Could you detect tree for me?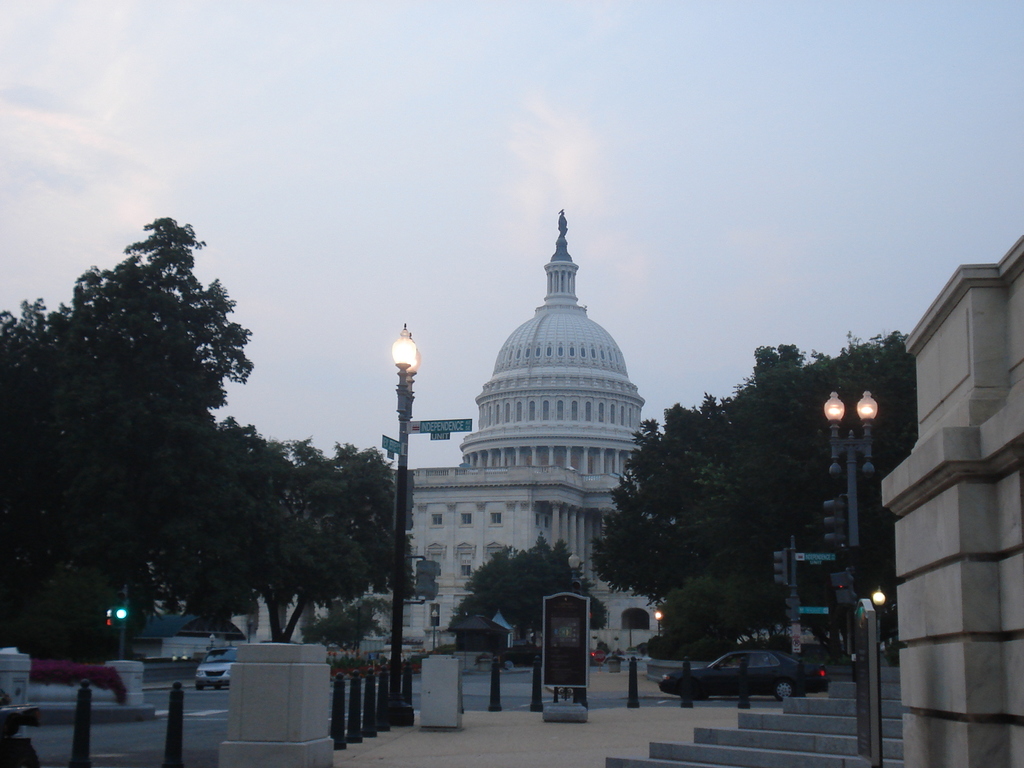
Detection result: [left=803, top=326, right=927, bottom=463].
